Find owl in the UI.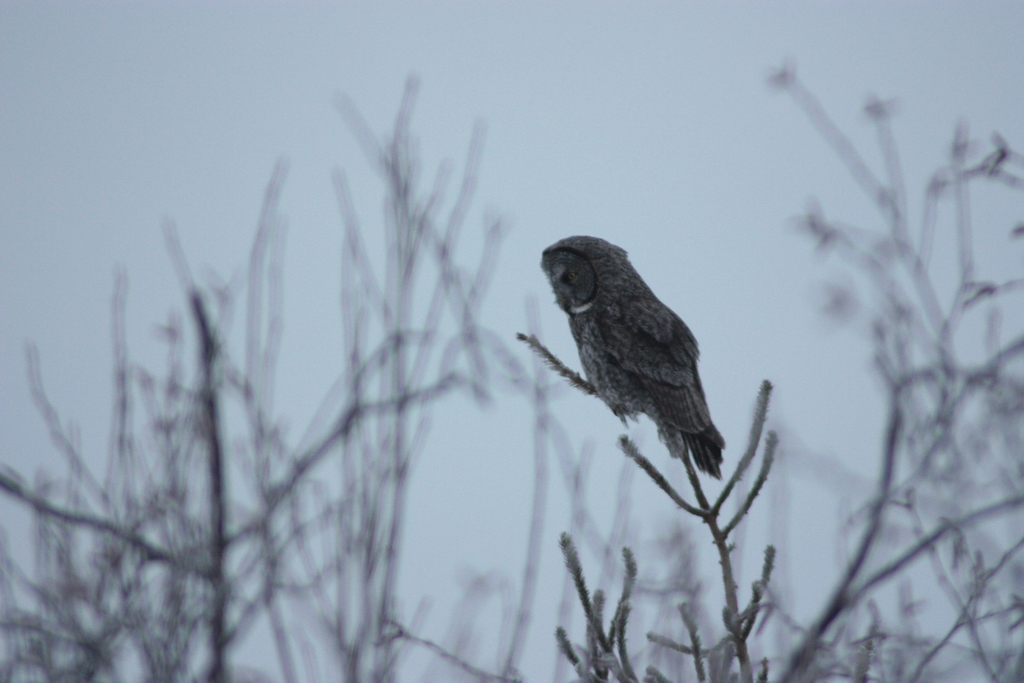
UI element at region(534, 235, 743, 482).
